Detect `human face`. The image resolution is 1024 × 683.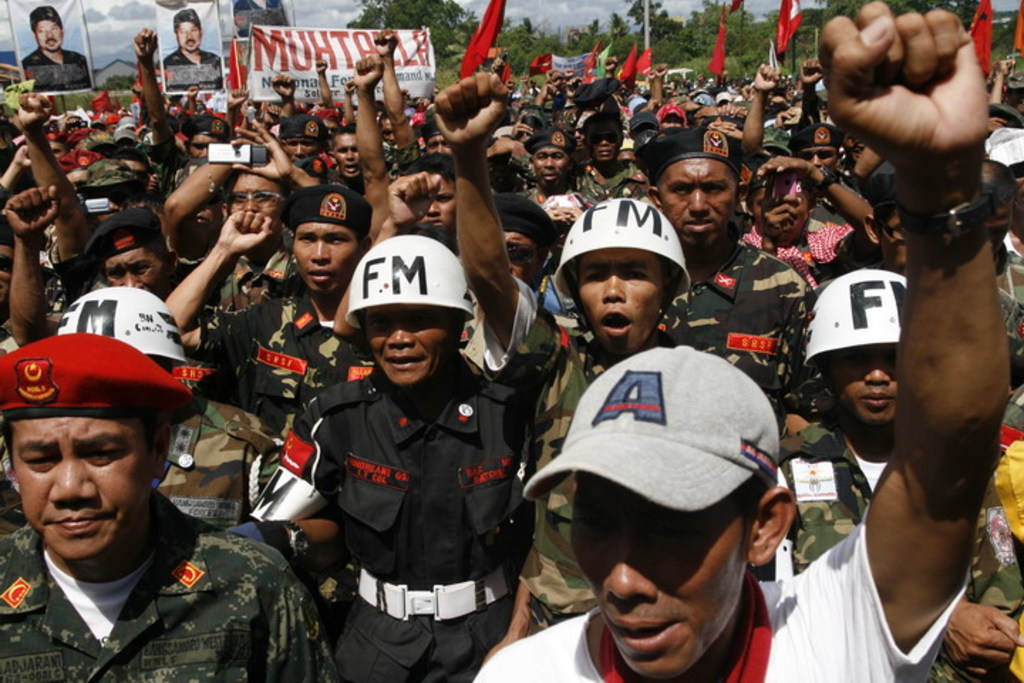
BBox(430, 128, 448, 155).
